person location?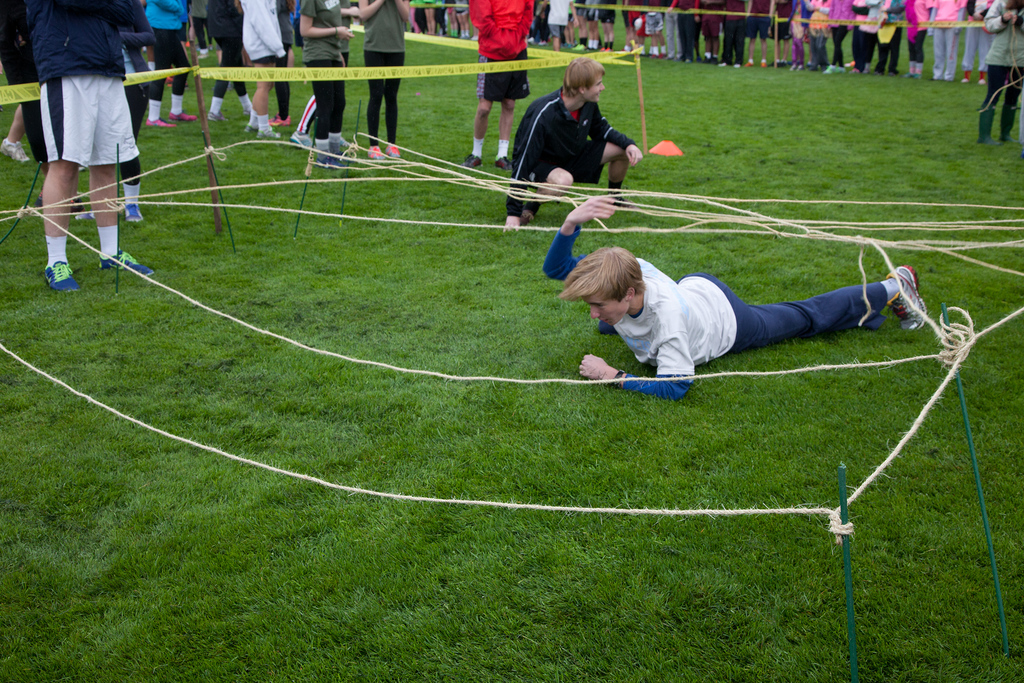
box=[504, 53, 639, 229]
